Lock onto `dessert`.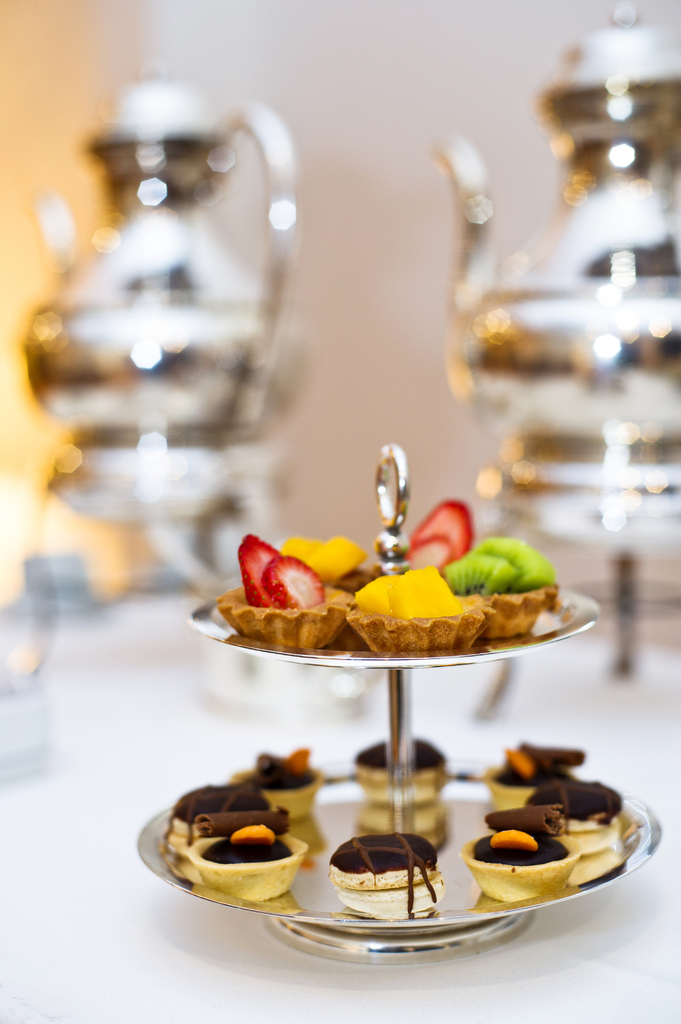
Locked: 513/780/630/856.
